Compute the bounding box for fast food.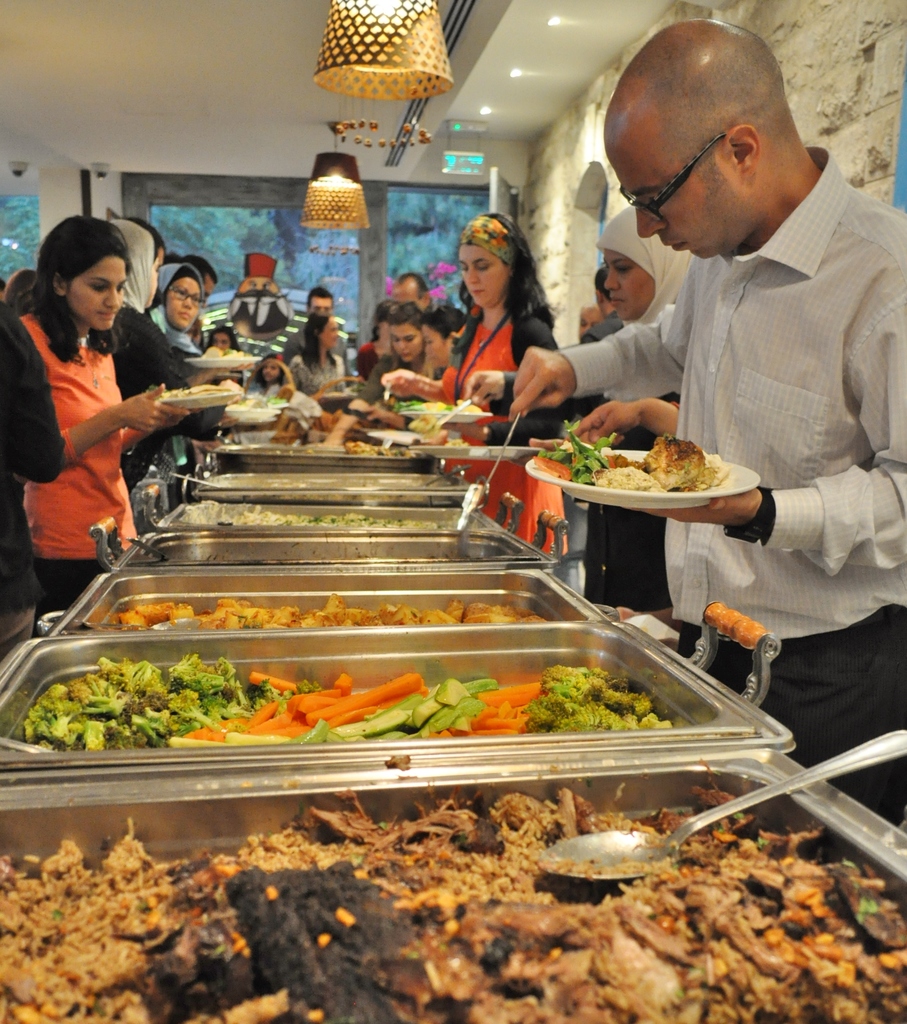
bbox=(636, 429, 707, 492).
